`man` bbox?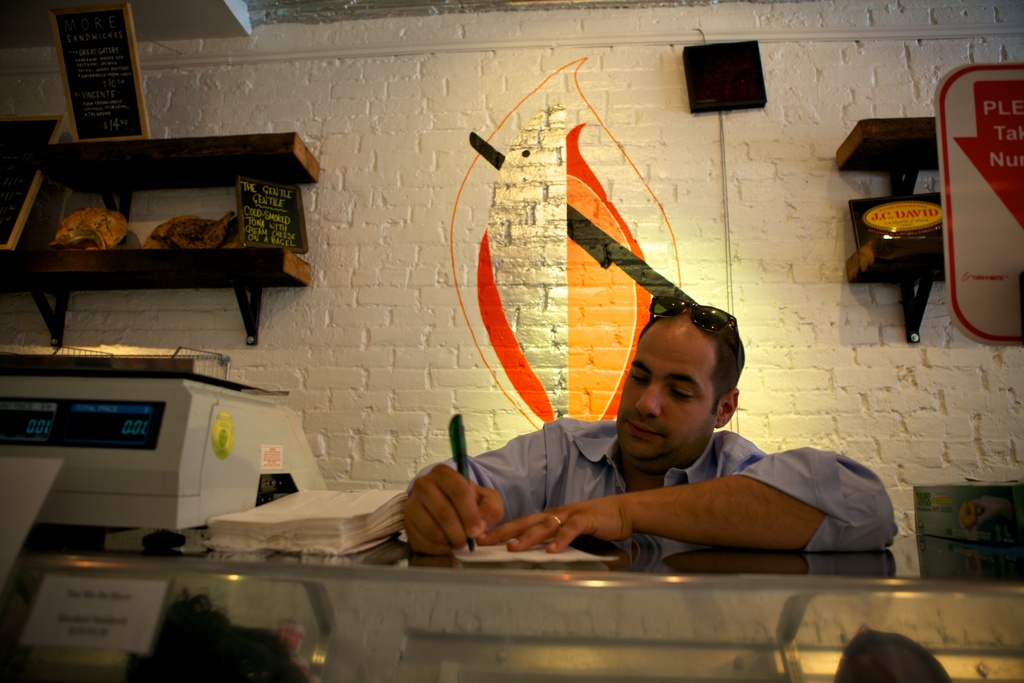
rect(400, 297, 904, 575)
